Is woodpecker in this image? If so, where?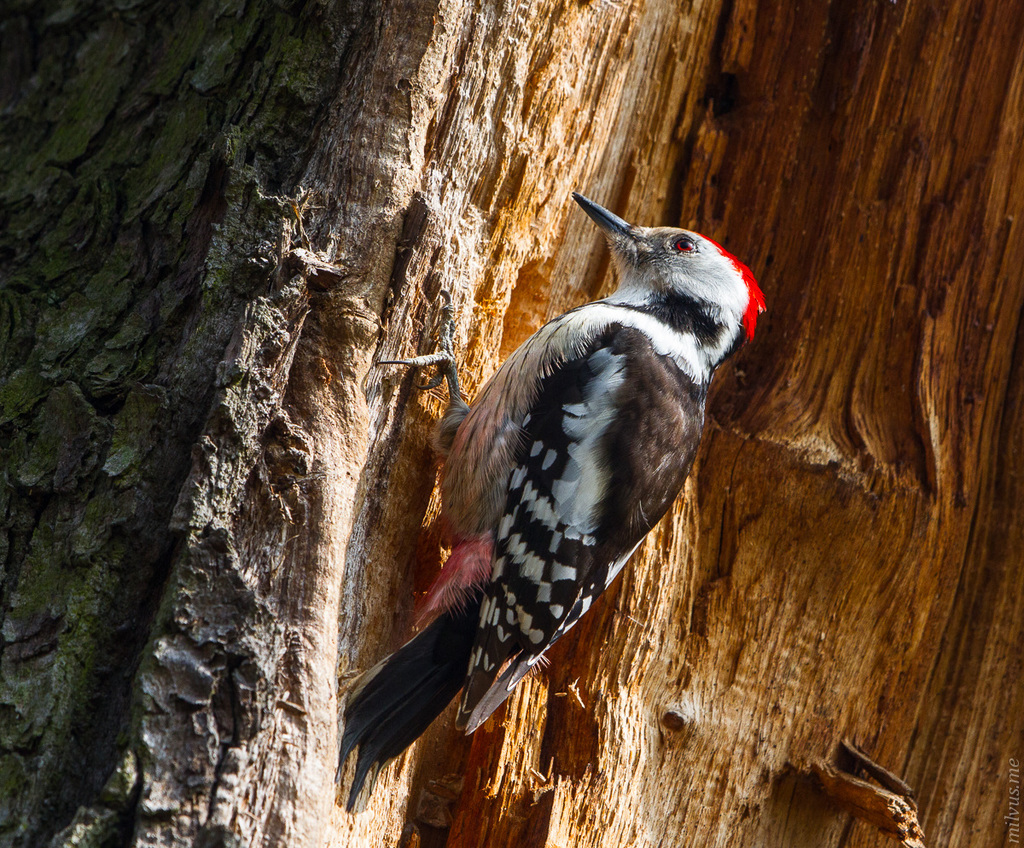
Yes, at 331:189:767:817.
